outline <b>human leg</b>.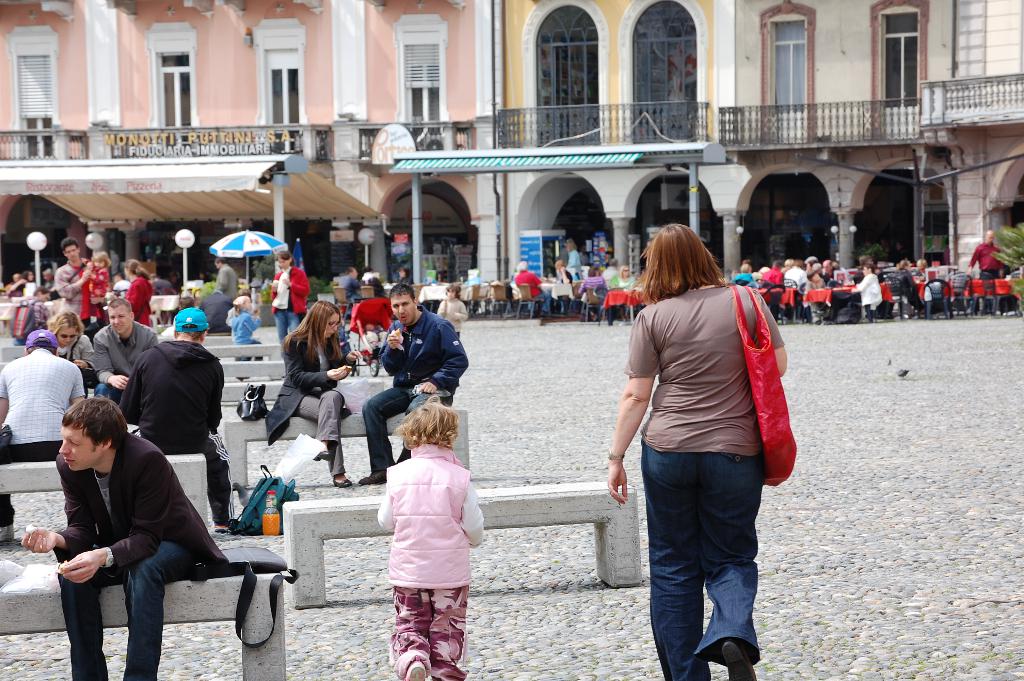
Outline: [365,388,405,489].
